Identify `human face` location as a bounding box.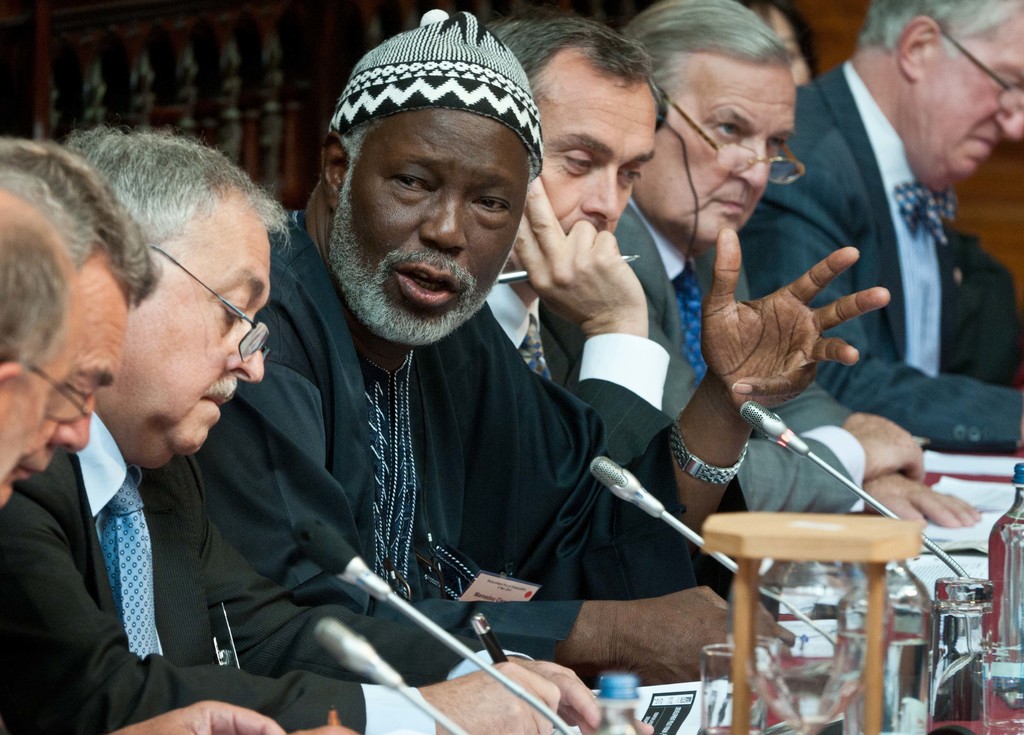
[657, 57, 796, 246].
